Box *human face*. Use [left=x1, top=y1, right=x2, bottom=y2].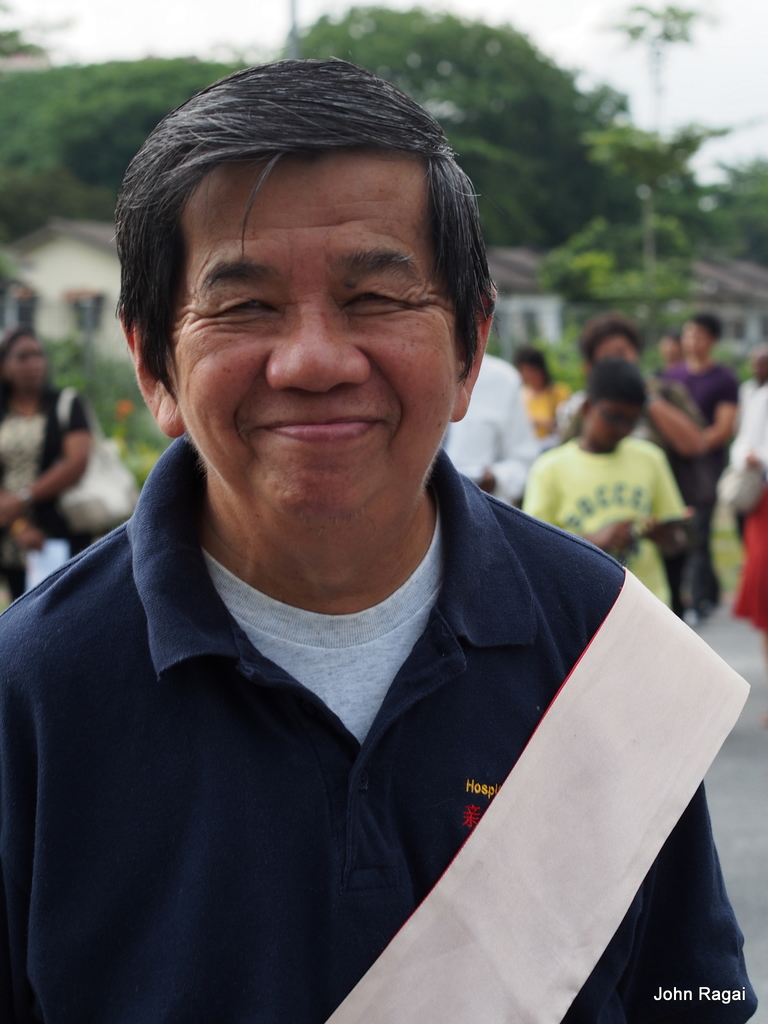
[left=602, top=339, right=637, bottom=362].
